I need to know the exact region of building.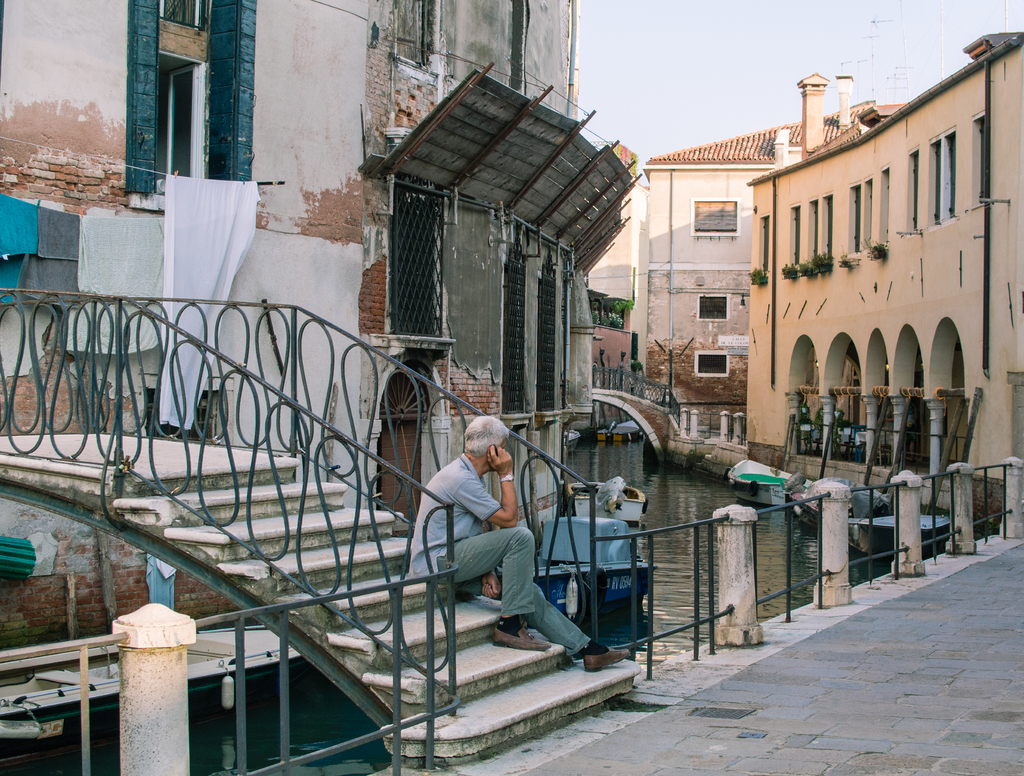
Region: [630,101,908,432].
